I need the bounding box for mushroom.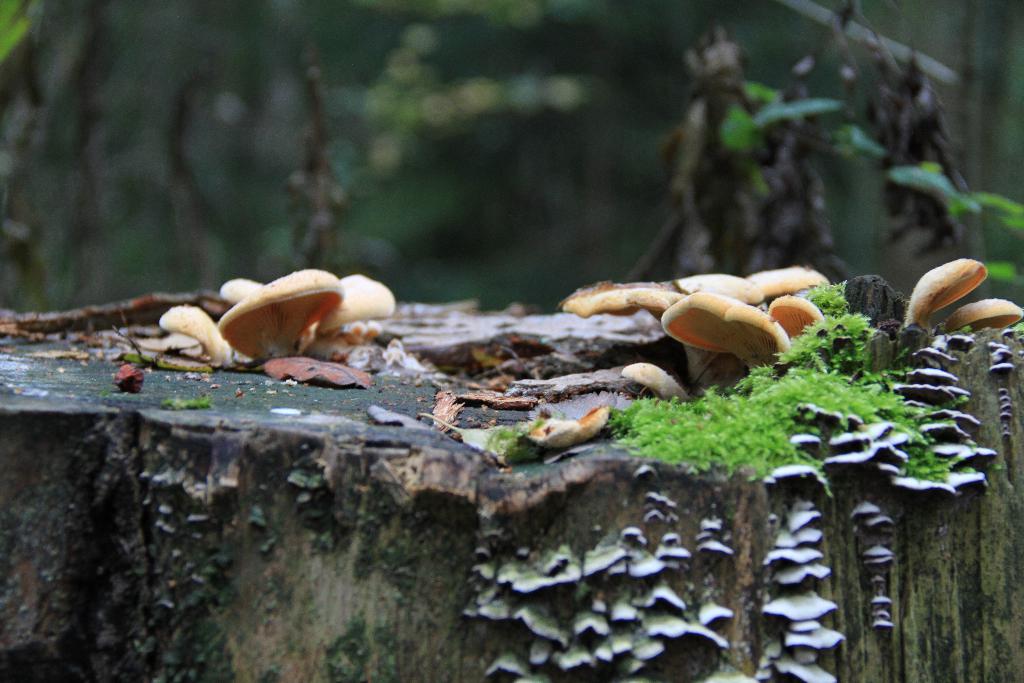
Here it is: select_region(514, 388, 614, 457).
